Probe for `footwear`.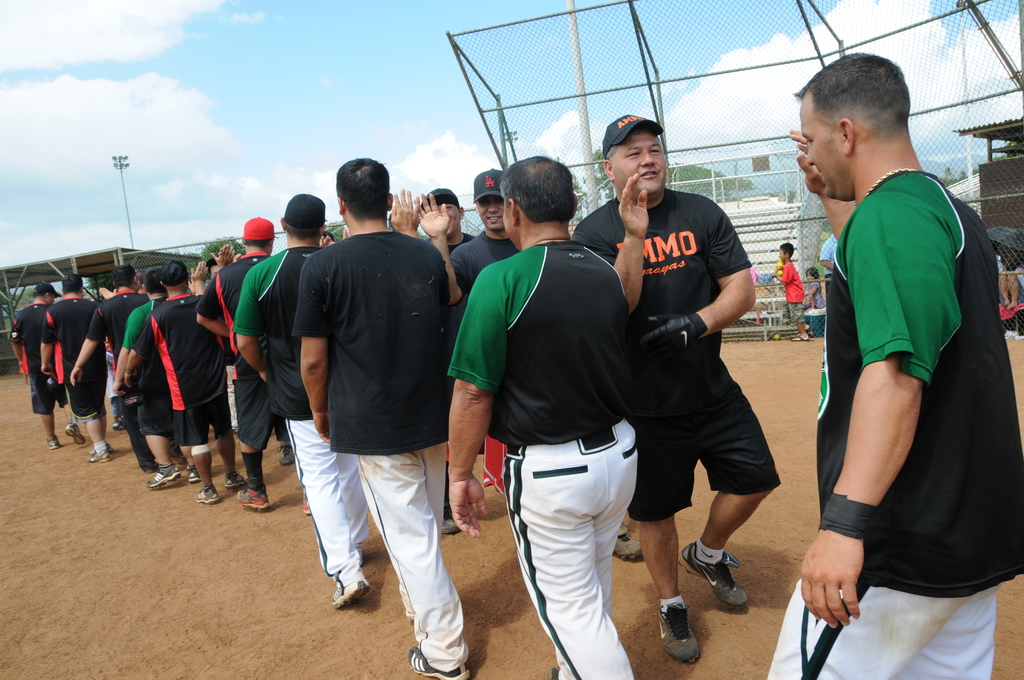
Probe result: select_region(408, 652, 465, 679).
